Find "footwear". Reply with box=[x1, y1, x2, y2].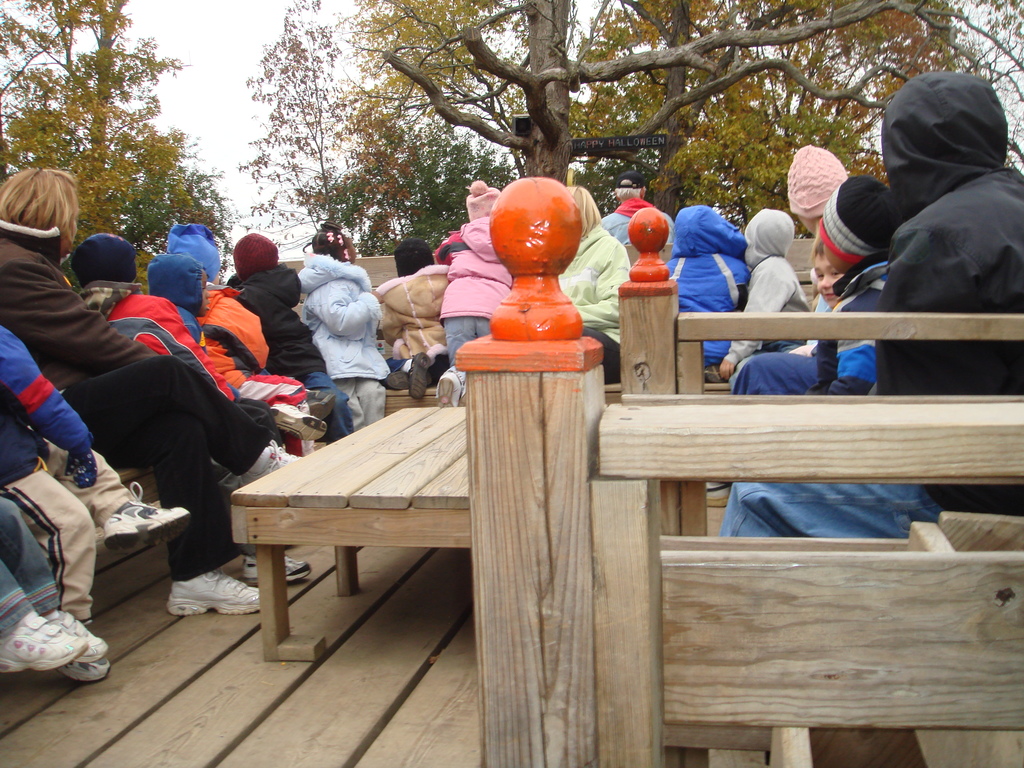
box=[56, 655, 113, 685].
